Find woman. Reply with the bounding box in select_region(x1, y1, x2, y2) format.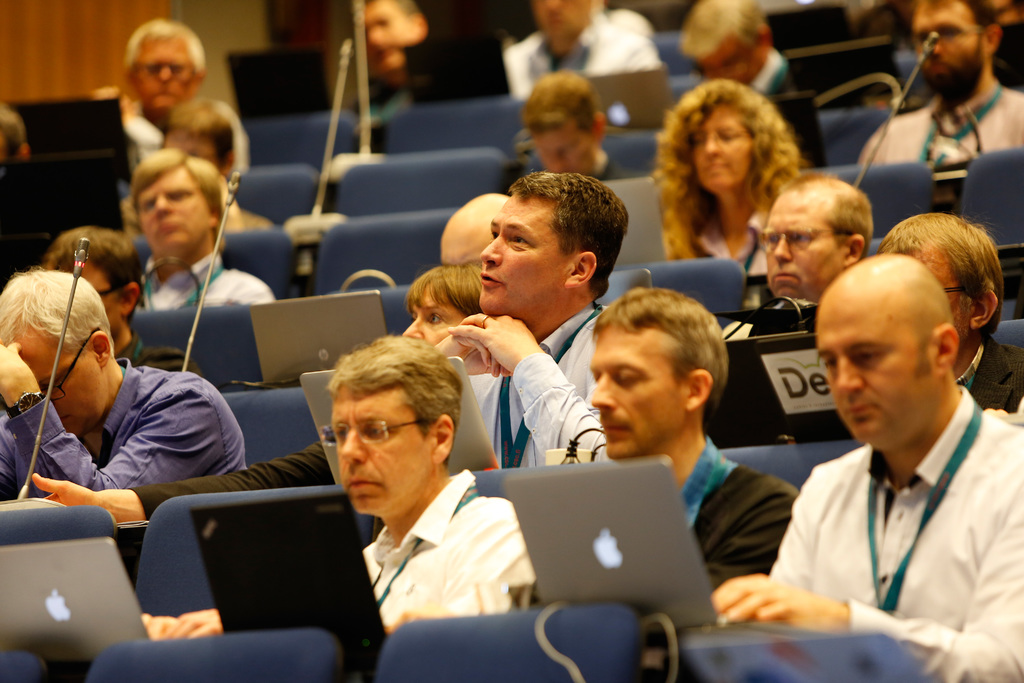
select_region(26, 261, 489, 520).
